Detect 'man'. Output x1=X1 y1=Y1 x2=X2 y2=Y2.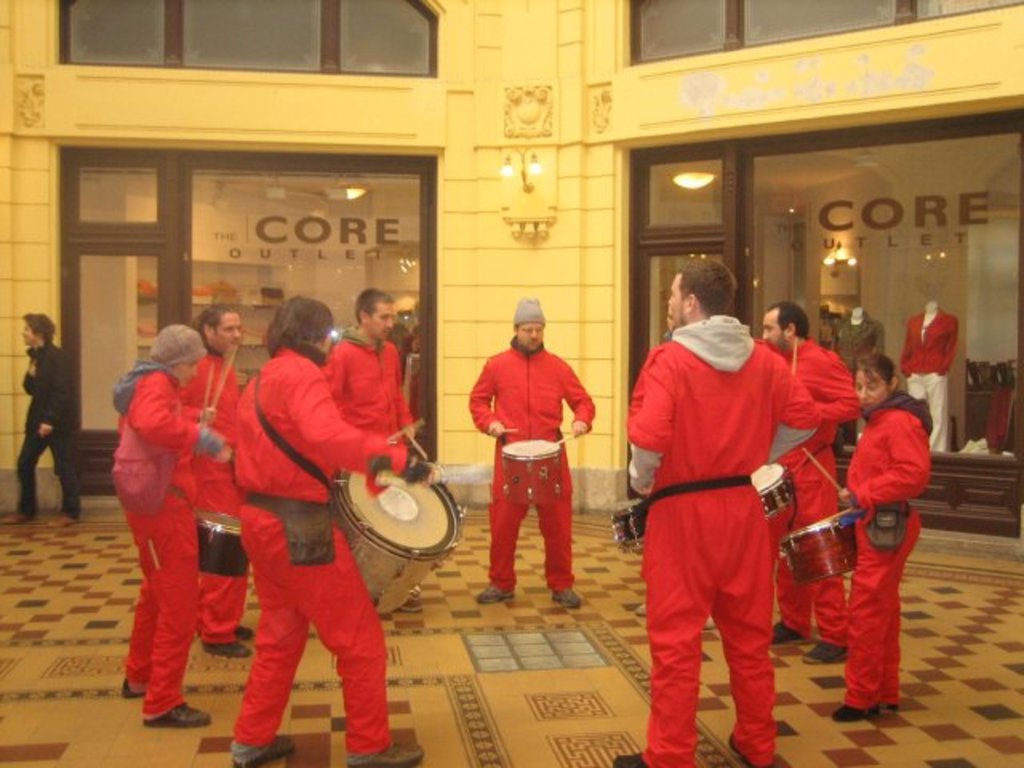
x1=627 y1=270 x2=838 y2=765.
